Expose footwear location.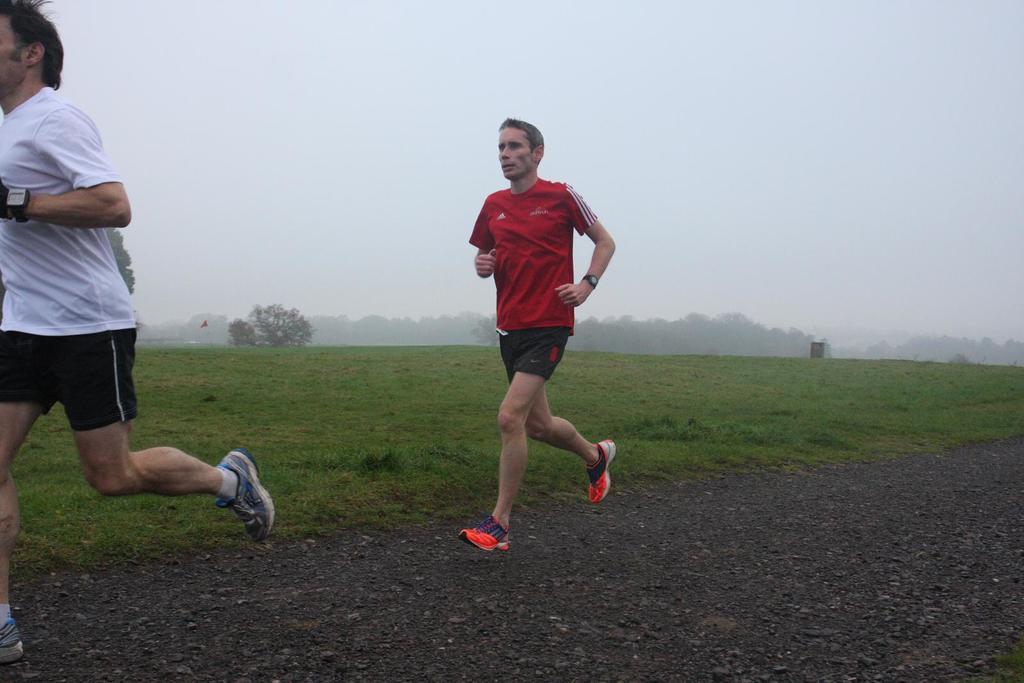
Exposed at left=217, top=447, right=280, bottom=538.
